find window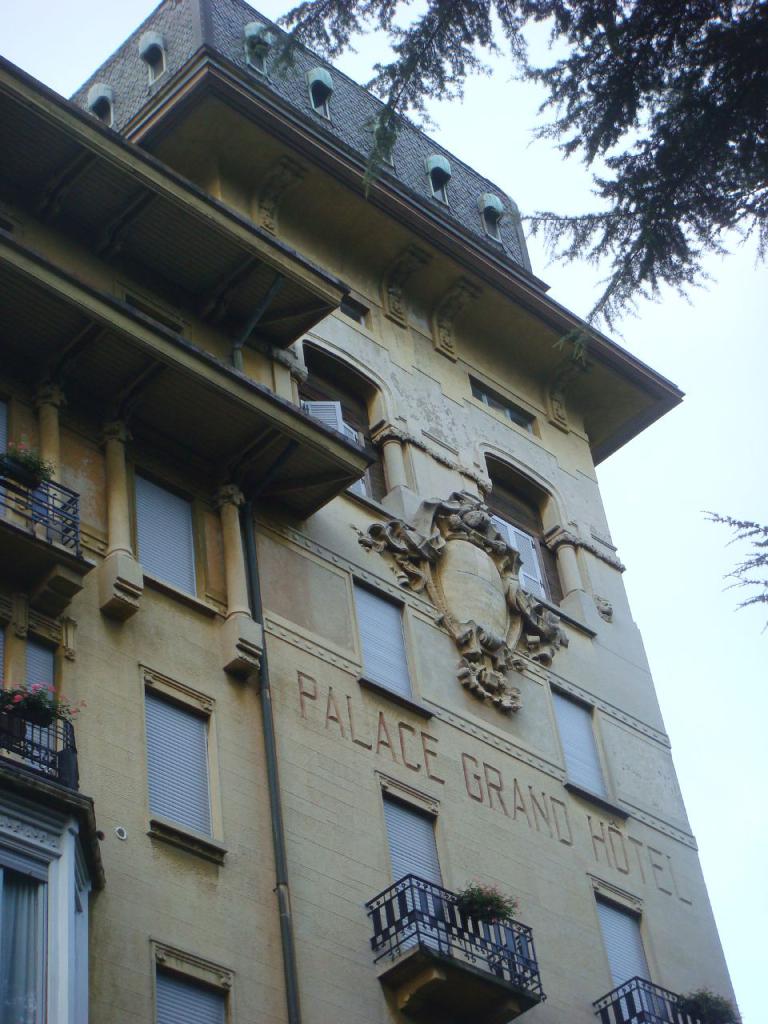
bbox(385, 794, 445, 939)
